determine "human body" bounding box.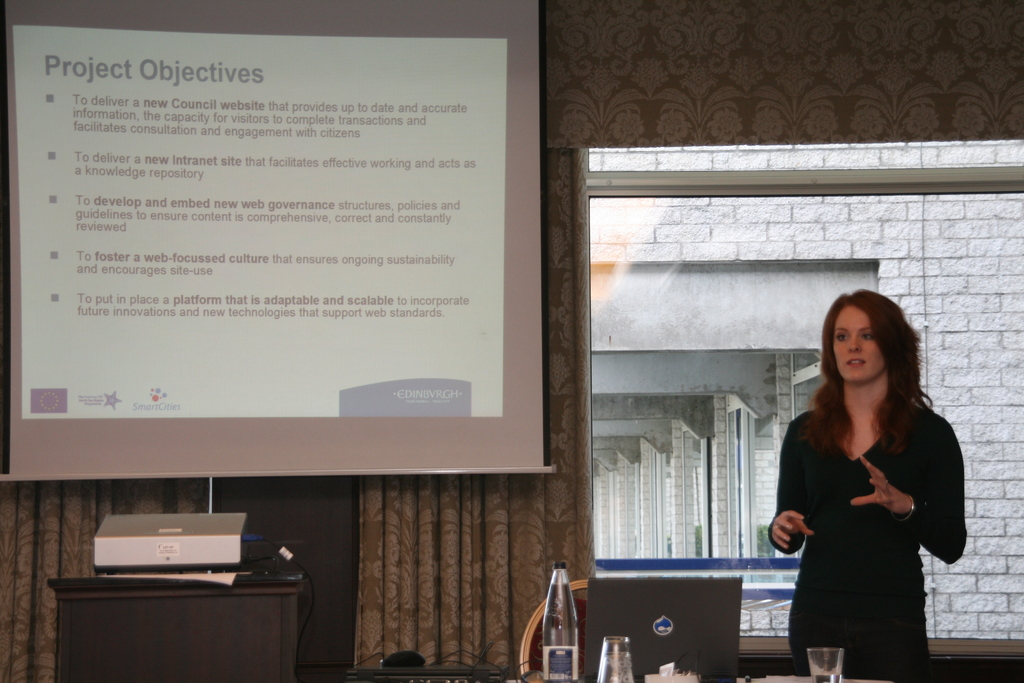
Determined: select_region(767, 287, 967, 682).
